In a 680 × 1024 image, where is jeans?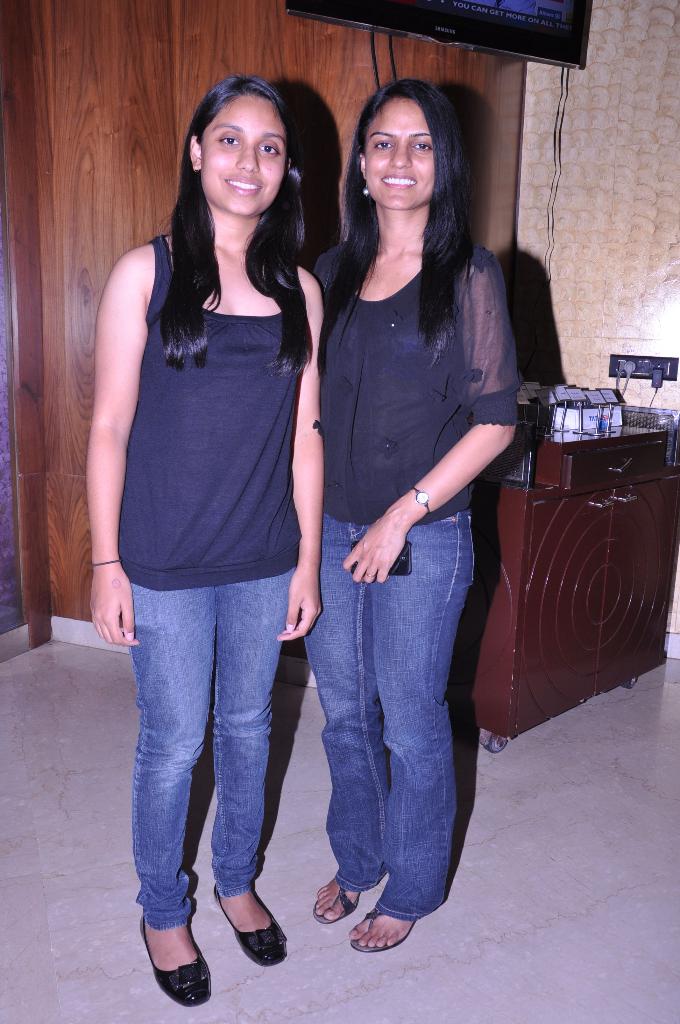
box(109, 543, 314, 979).
